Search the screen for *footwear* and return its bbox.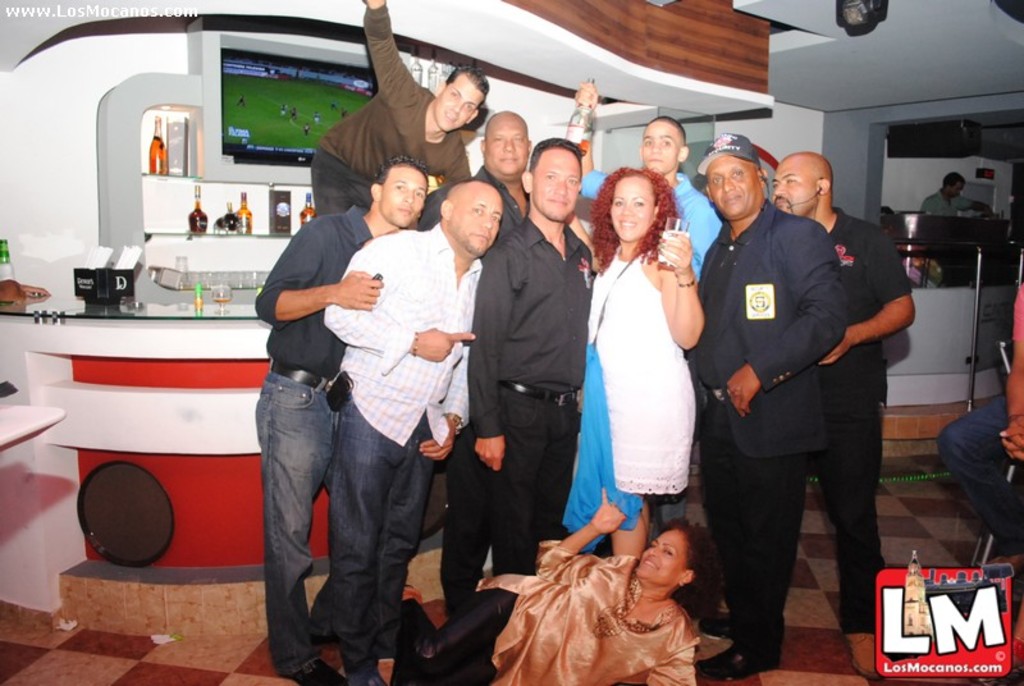
Found: [982, 546, 1023, 580].
